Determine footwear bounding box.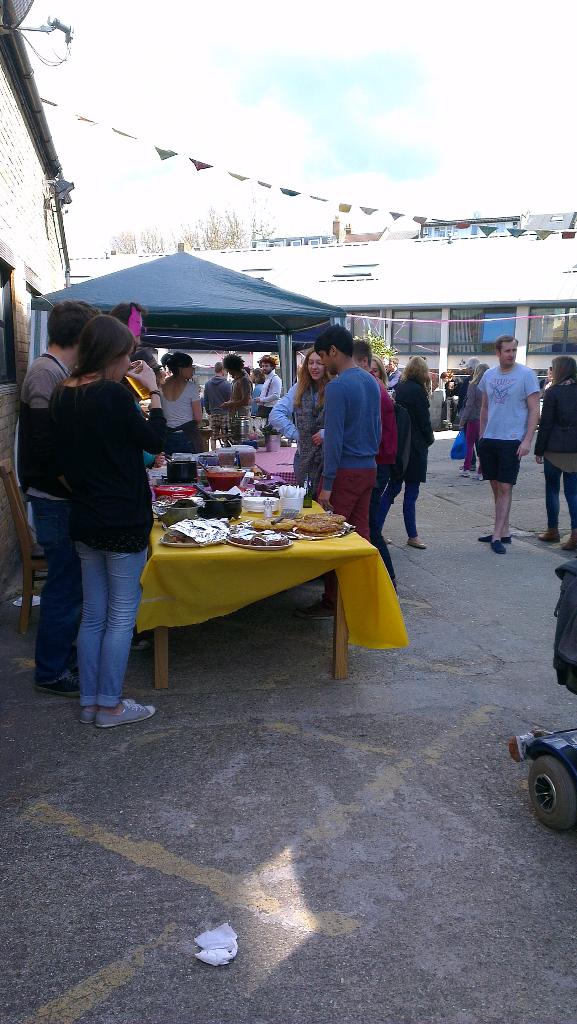
Determined: locate(405, 536, 427, 548).
